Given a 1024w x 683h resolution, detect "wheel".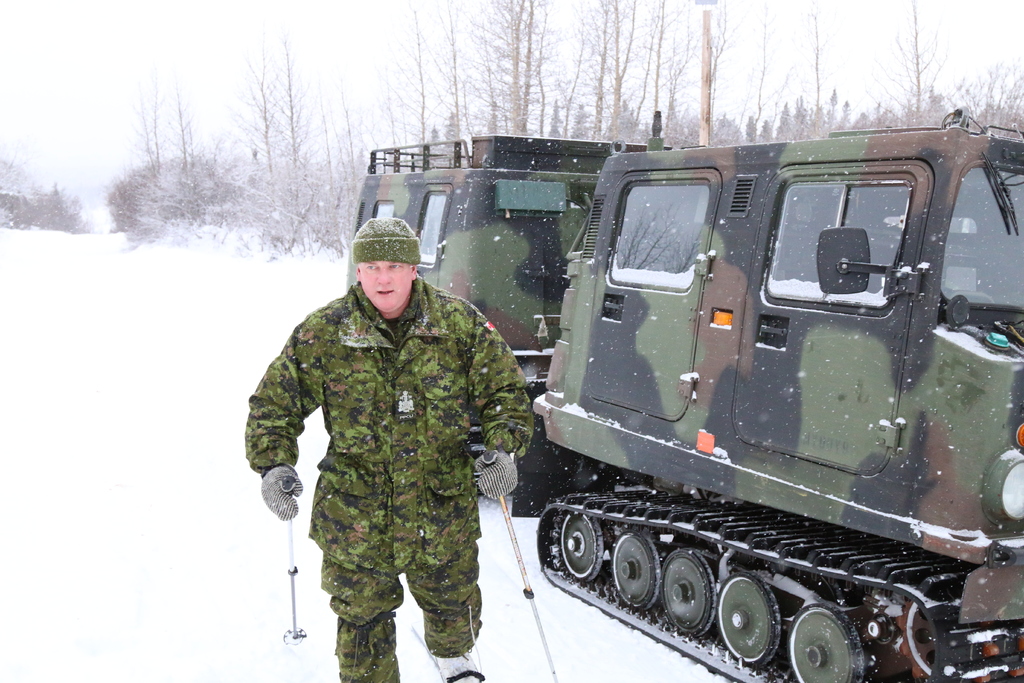
Rect(611, 531, 662, 611).
